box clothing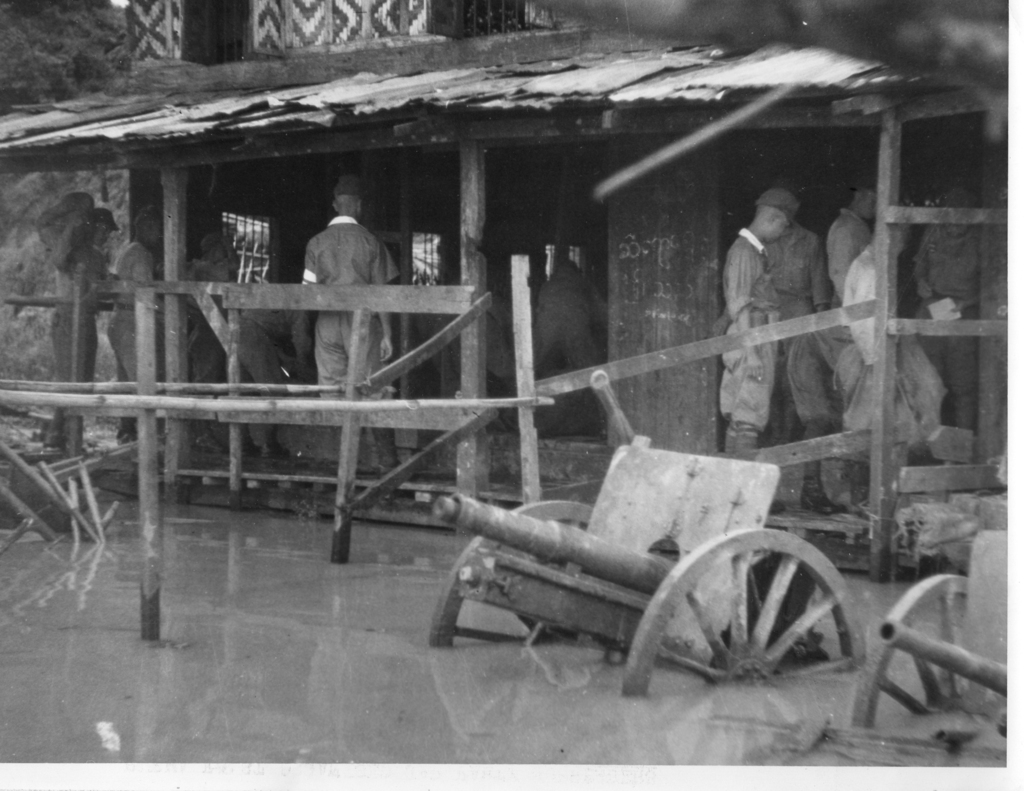
region(35, 225, 122, 405)
